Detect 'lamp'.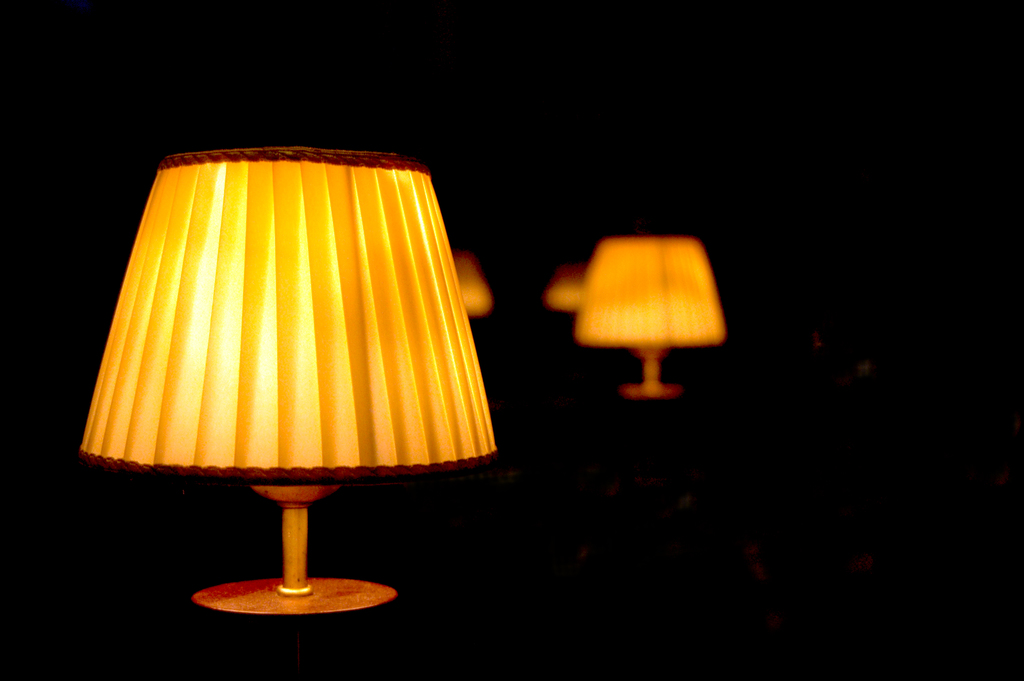
Detected at <box>545,261,588,318</box>.
